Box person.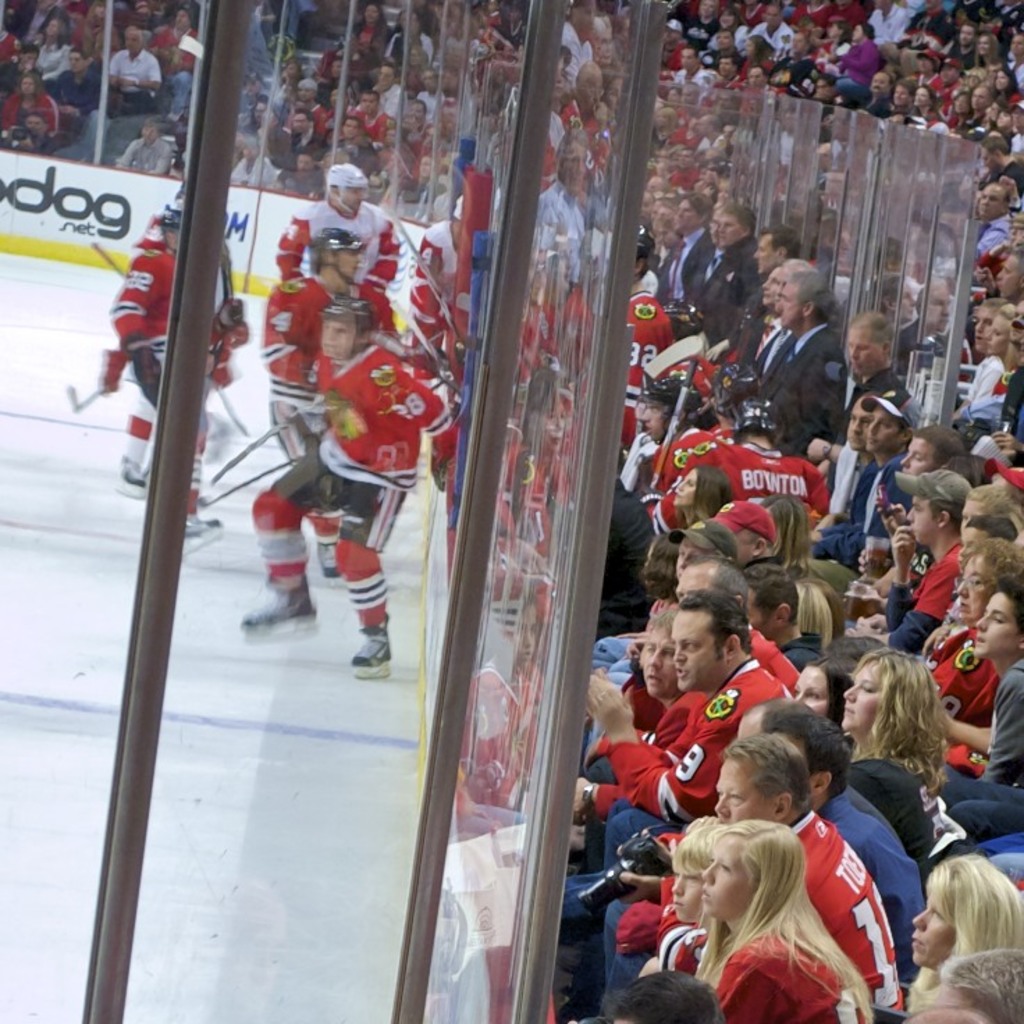
<region>262, 225, 434, 577</region>.
